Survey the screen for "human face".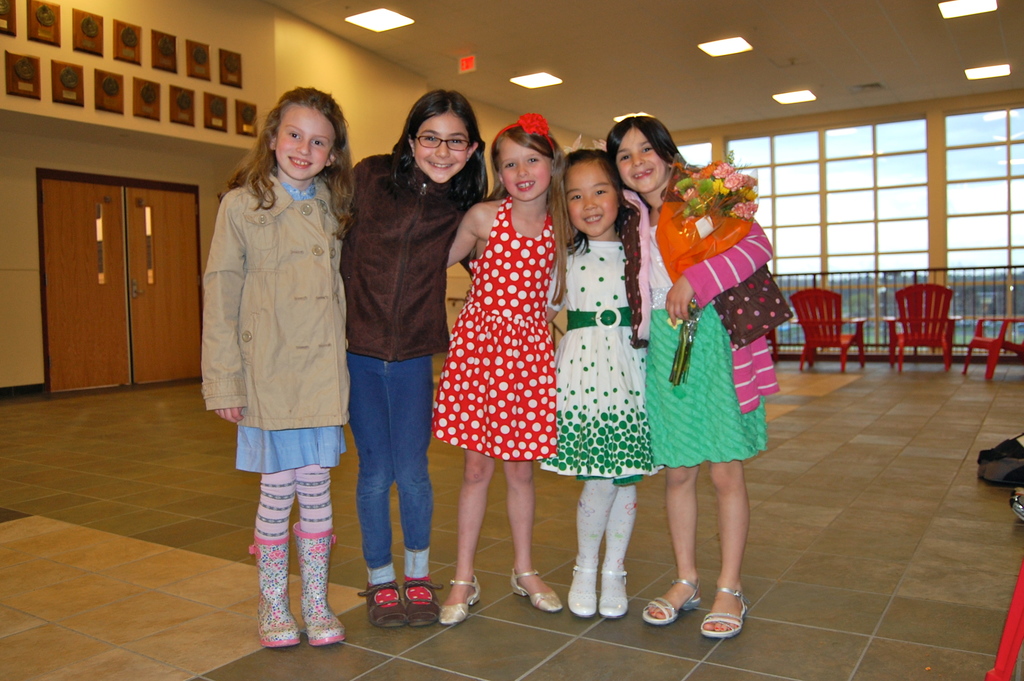
Survey found: 572:162:616:234.
